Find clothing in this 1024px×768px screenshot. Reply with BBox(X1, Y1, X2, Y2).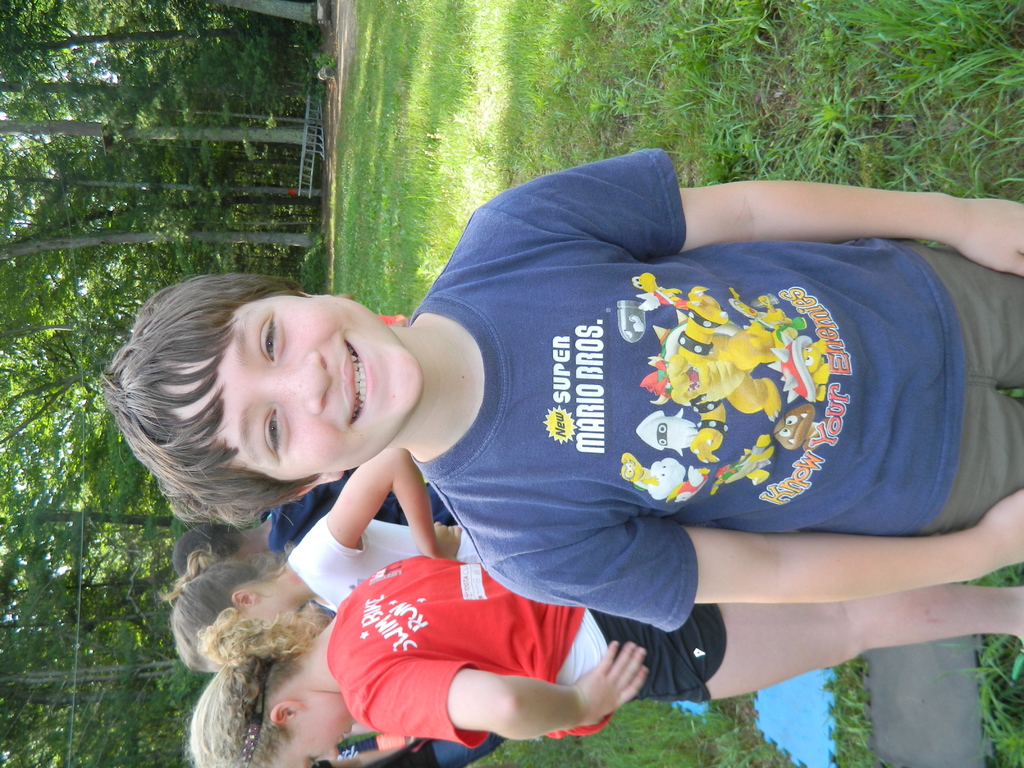
BBox(341, 148, 1018, 611).
